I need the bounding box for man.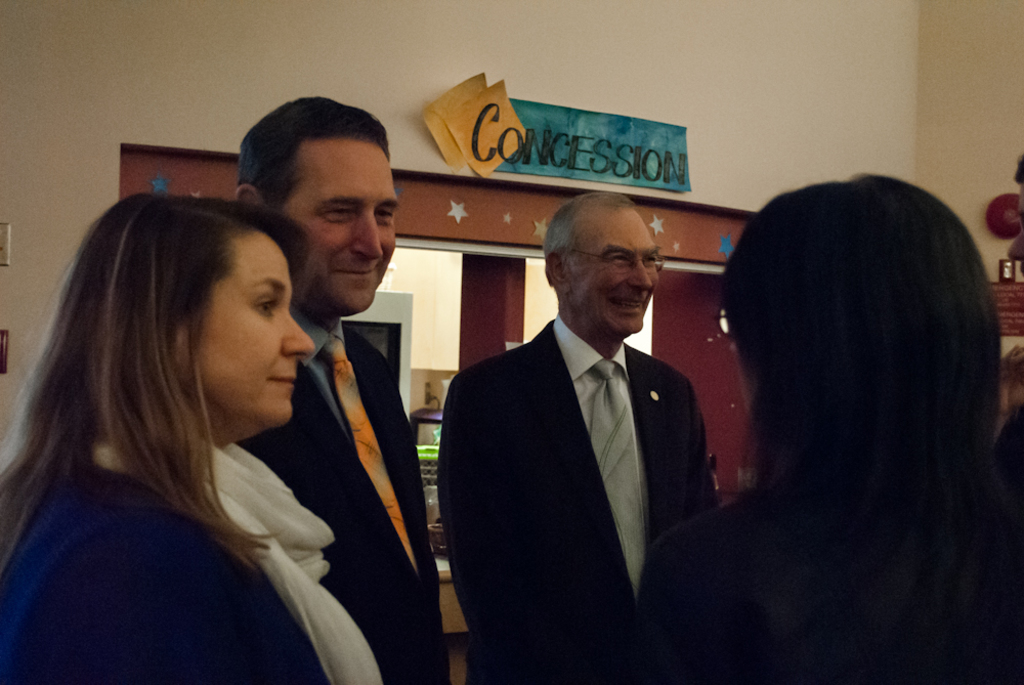
Here it is: 218, 94, 437, 684.
